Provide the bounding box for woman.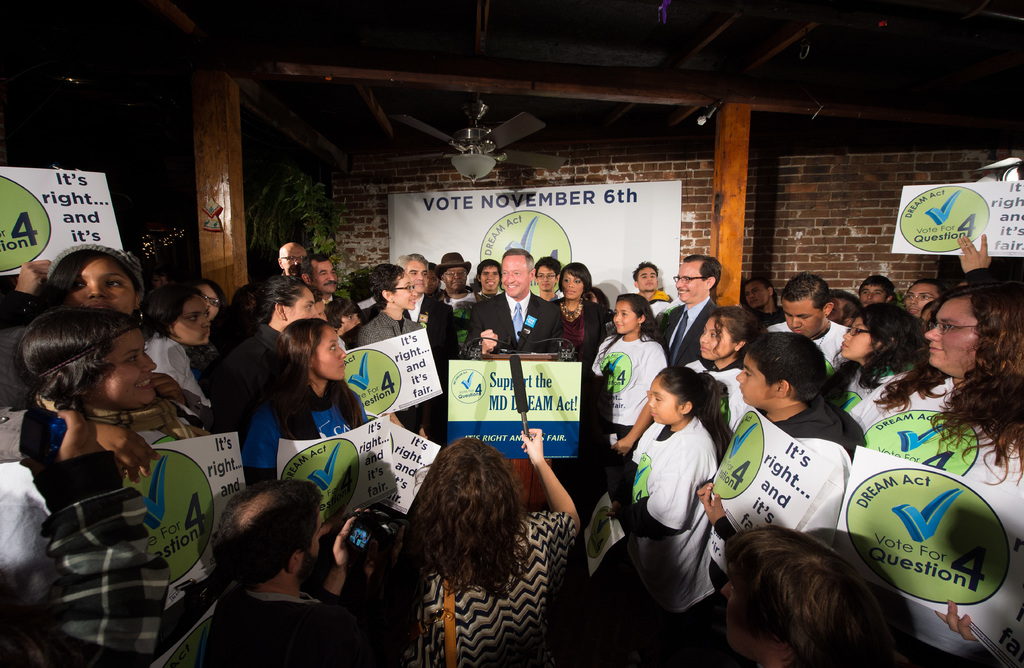
x1=191 y1=280 x2=231 y2=339.
